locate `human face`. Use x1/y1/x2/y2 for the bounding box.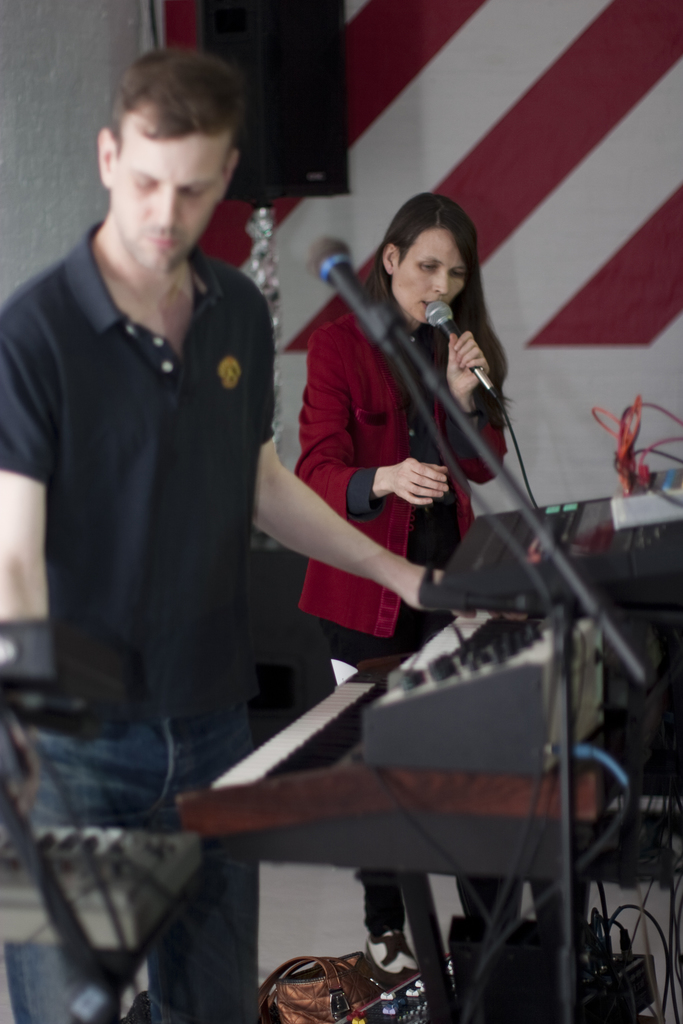
390/228/466/320.
